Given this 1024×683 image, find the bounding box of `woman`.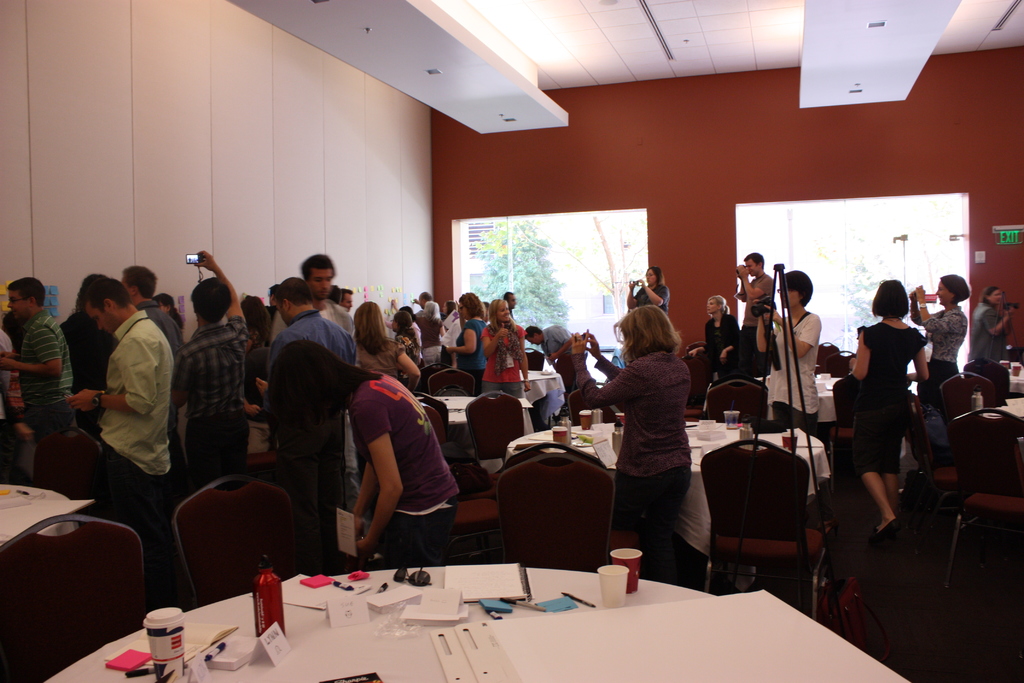
903:271:966:413.
